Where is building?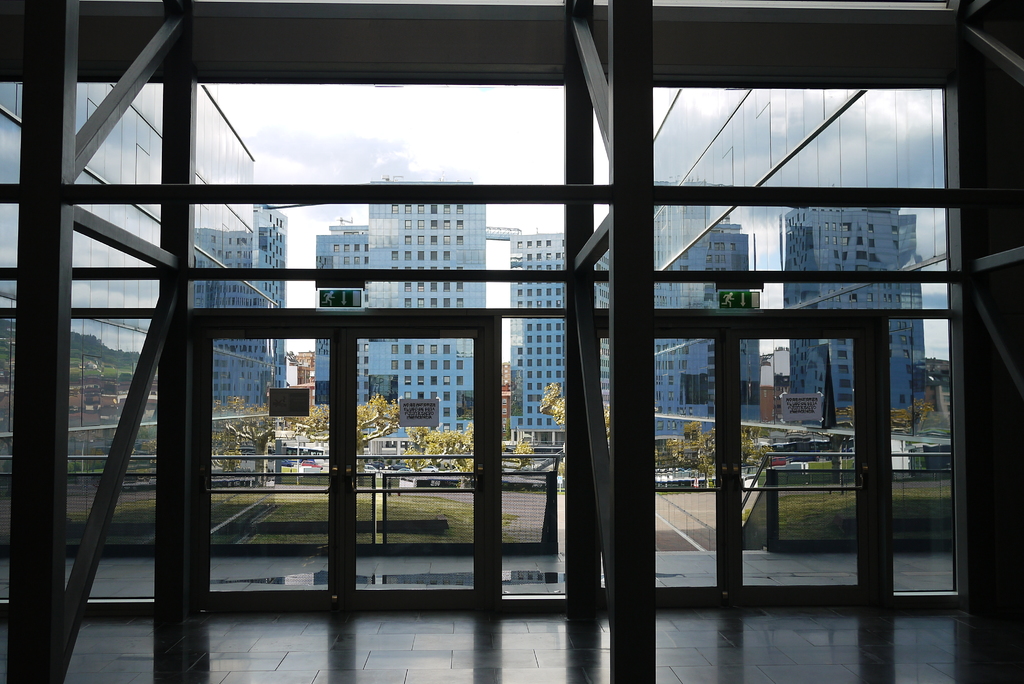
779/204/925/422.
